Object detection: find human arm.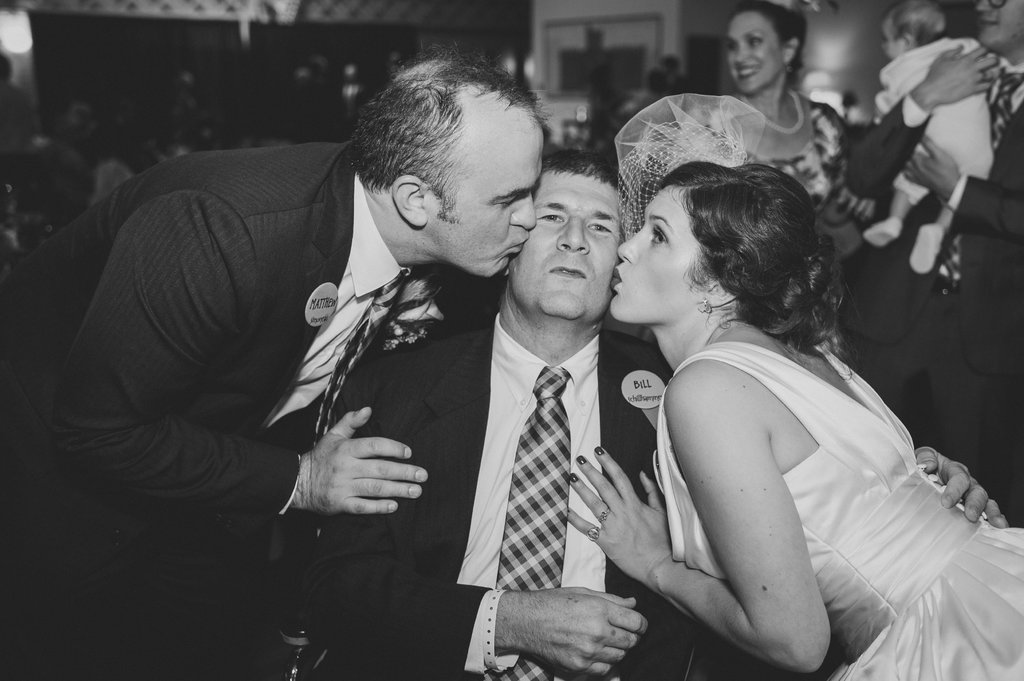
rect(38, 193, 431, 518).
